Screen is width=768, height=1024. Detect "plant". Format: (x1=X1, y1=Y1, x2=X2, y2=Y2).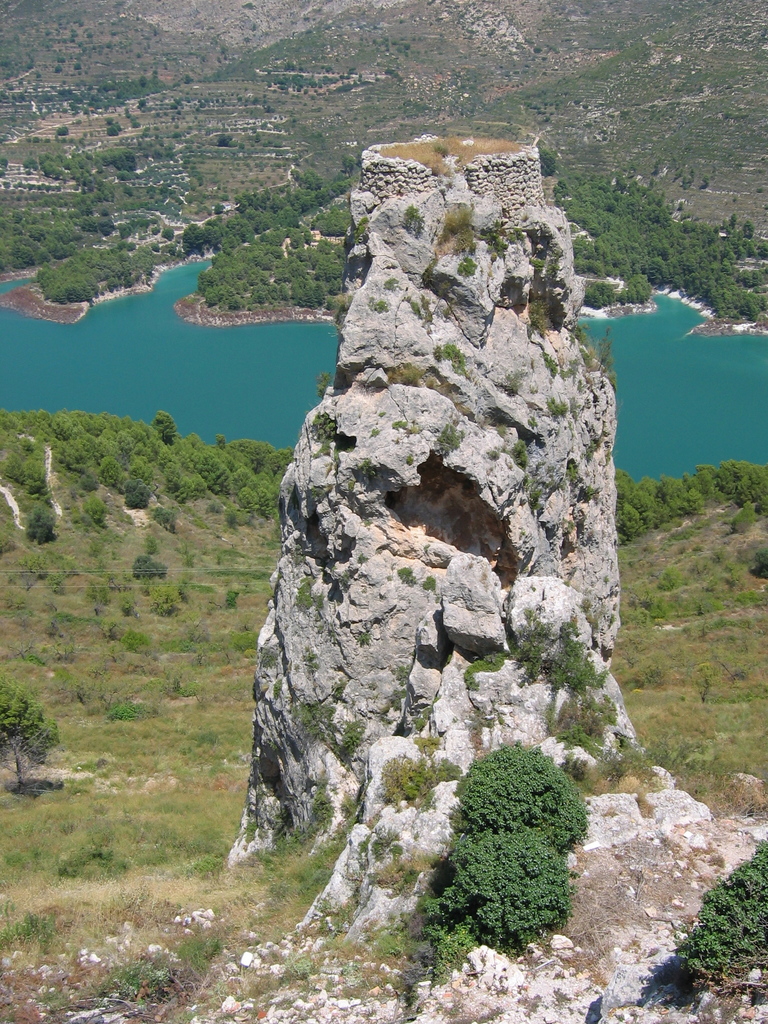
(x1=434, y1=732, x2=601, y2=950).
